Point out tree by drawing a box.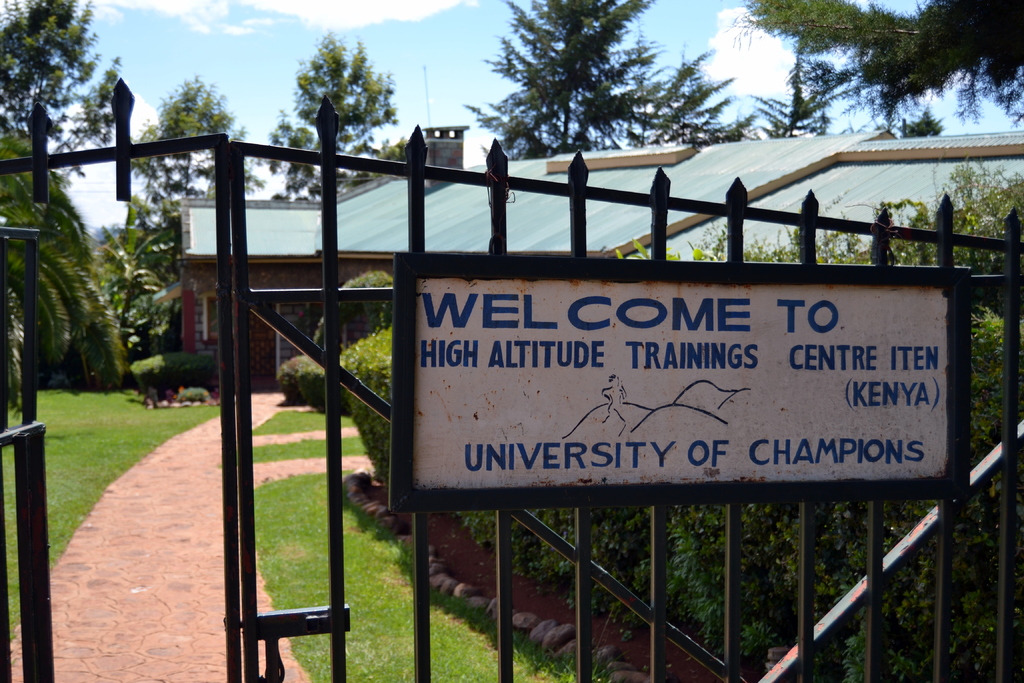
476,14,687,145.
